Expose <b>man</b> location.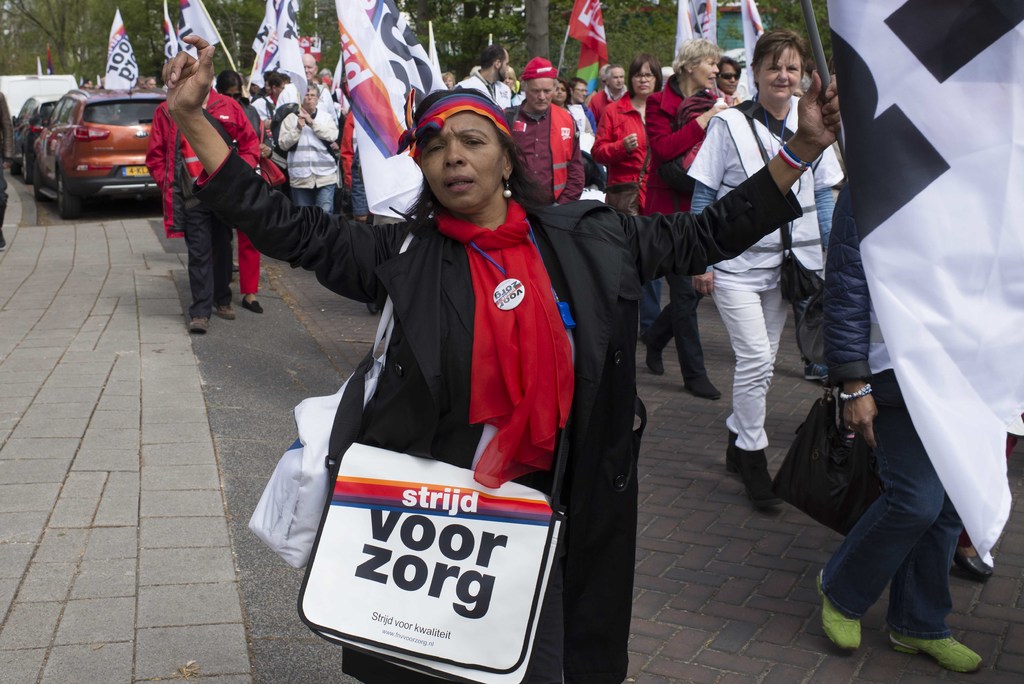
Exposed at [x1=146, y1=67, x2=263, y2=341].
